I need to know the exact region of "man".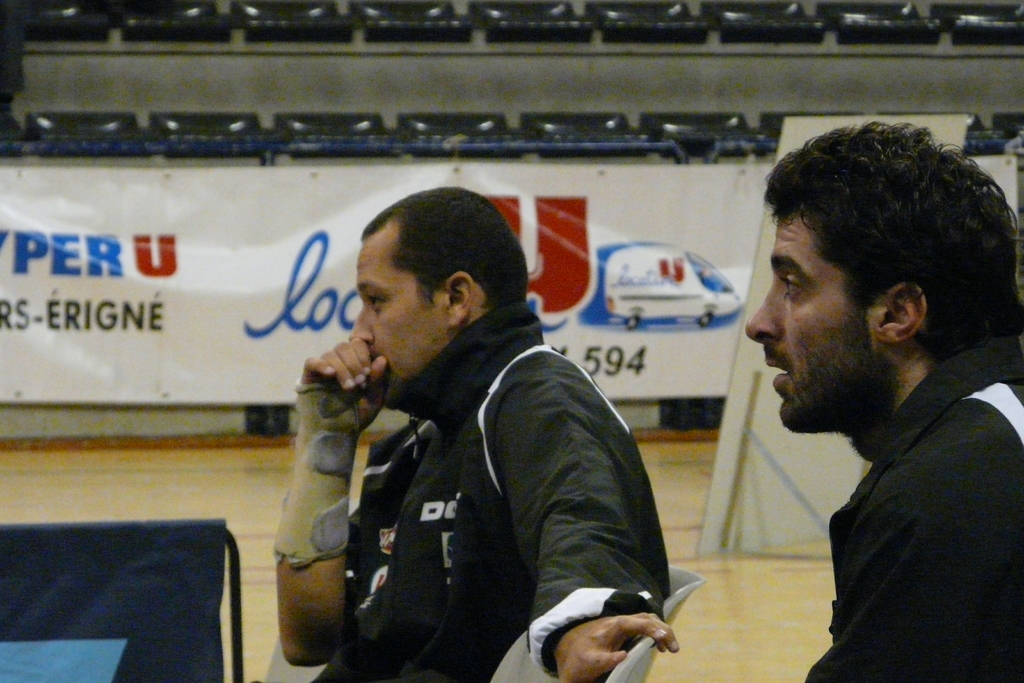
Region: (left=745, top=118, right=1023, bottom=682).
